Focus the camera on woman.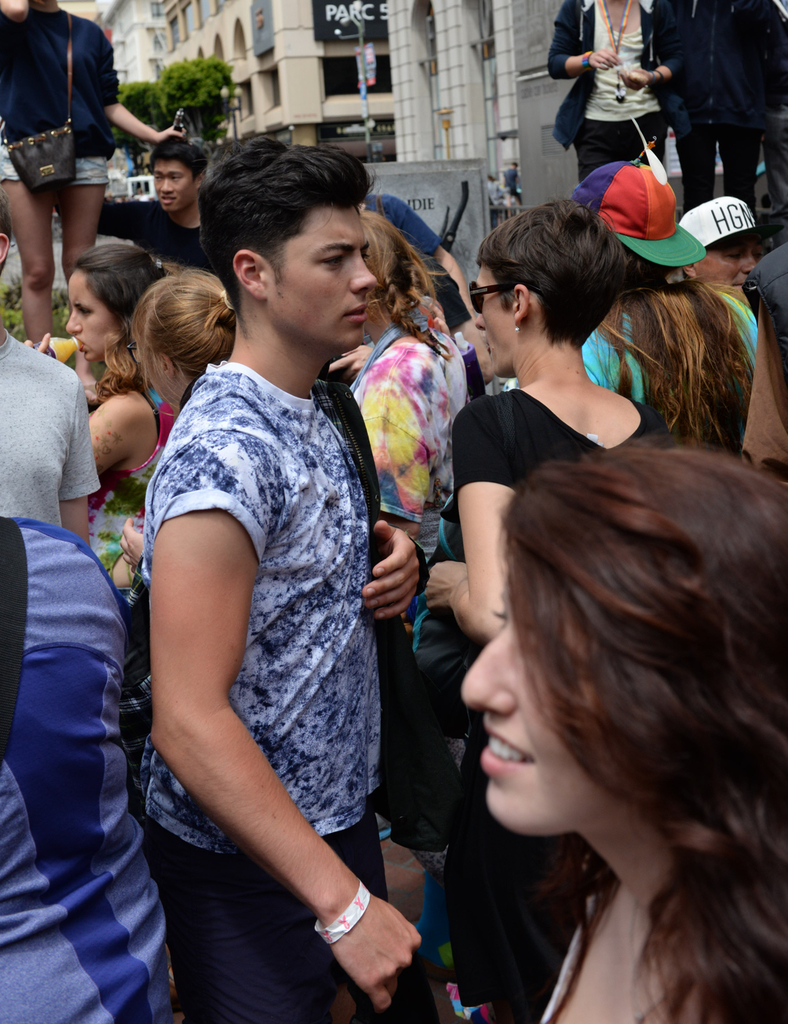
Focus region: BBox(425, 205, 666, 1023).
